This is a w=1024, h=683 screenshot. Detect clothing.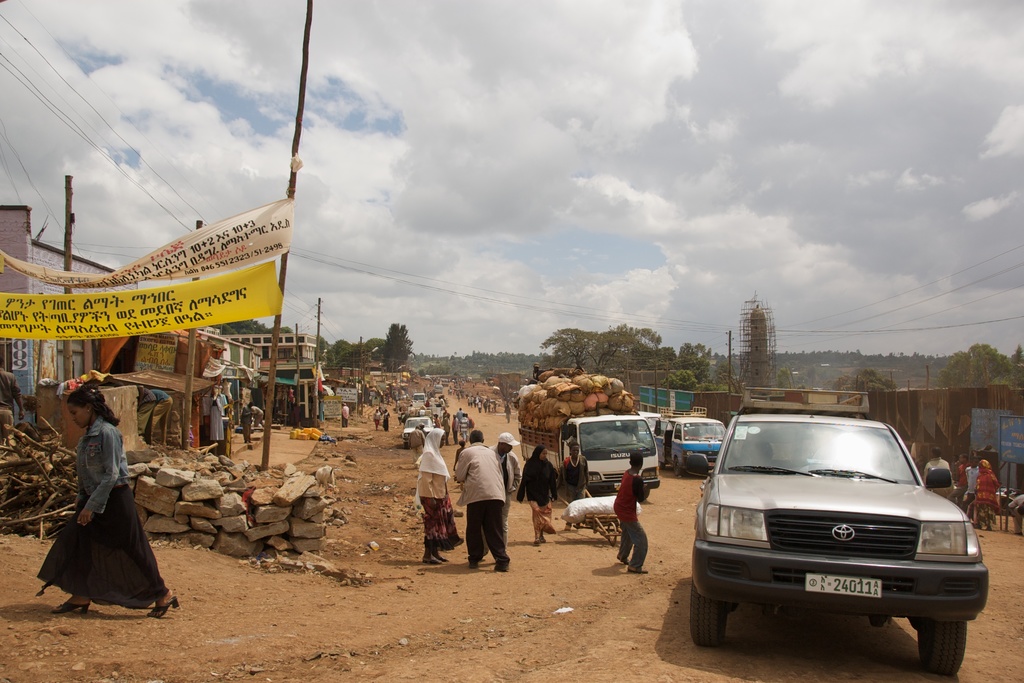
box=[459, 418, 472, 441].
